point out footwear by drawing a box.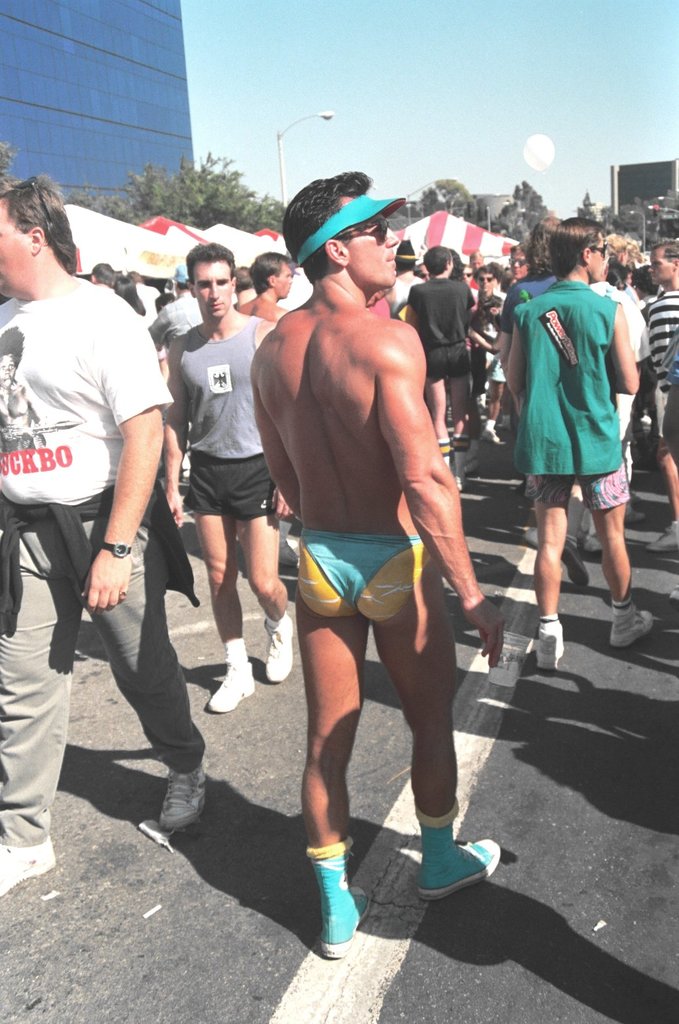
select_region(457, 477, 464, 489).
